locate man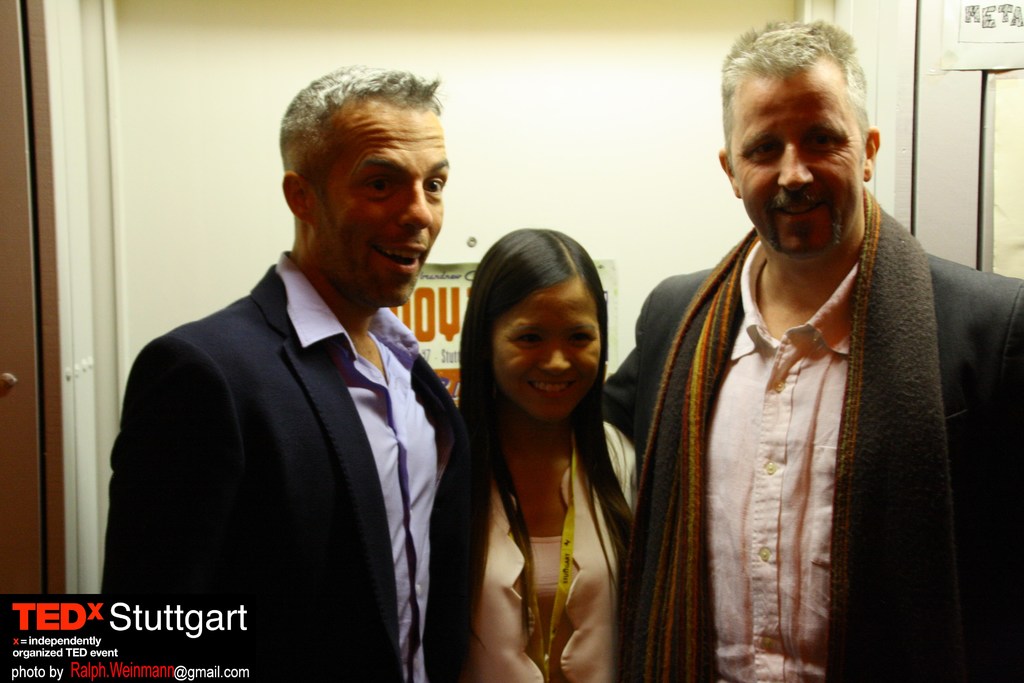
l=598, t=19, r=1023, b=682
